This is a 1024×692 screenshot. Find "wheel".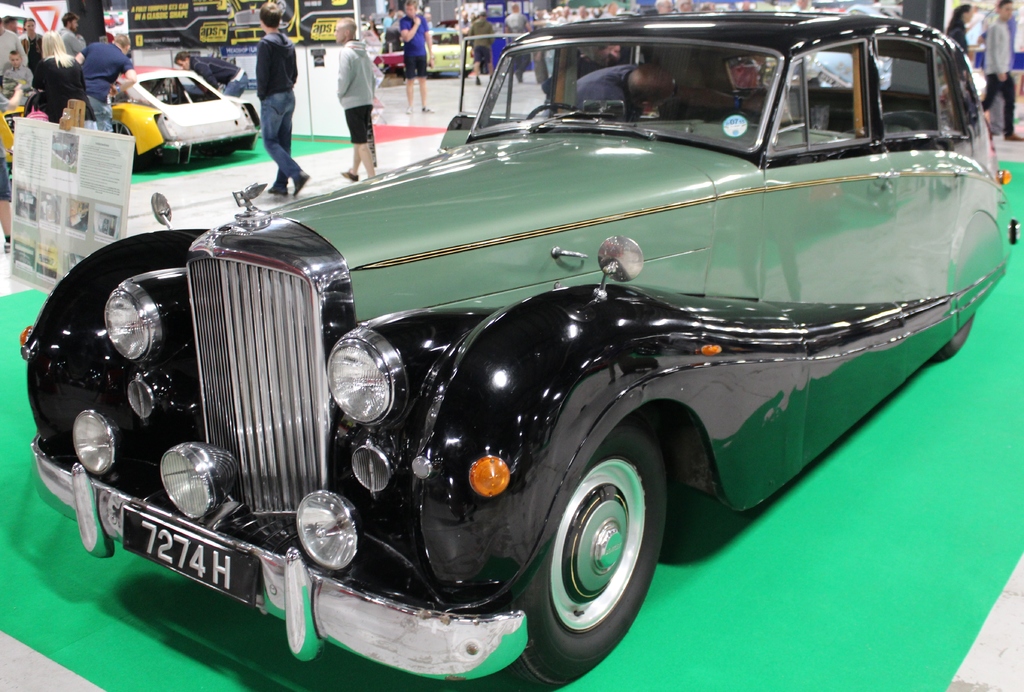
Bounding box: Rect(937, 315, 974, 358).
